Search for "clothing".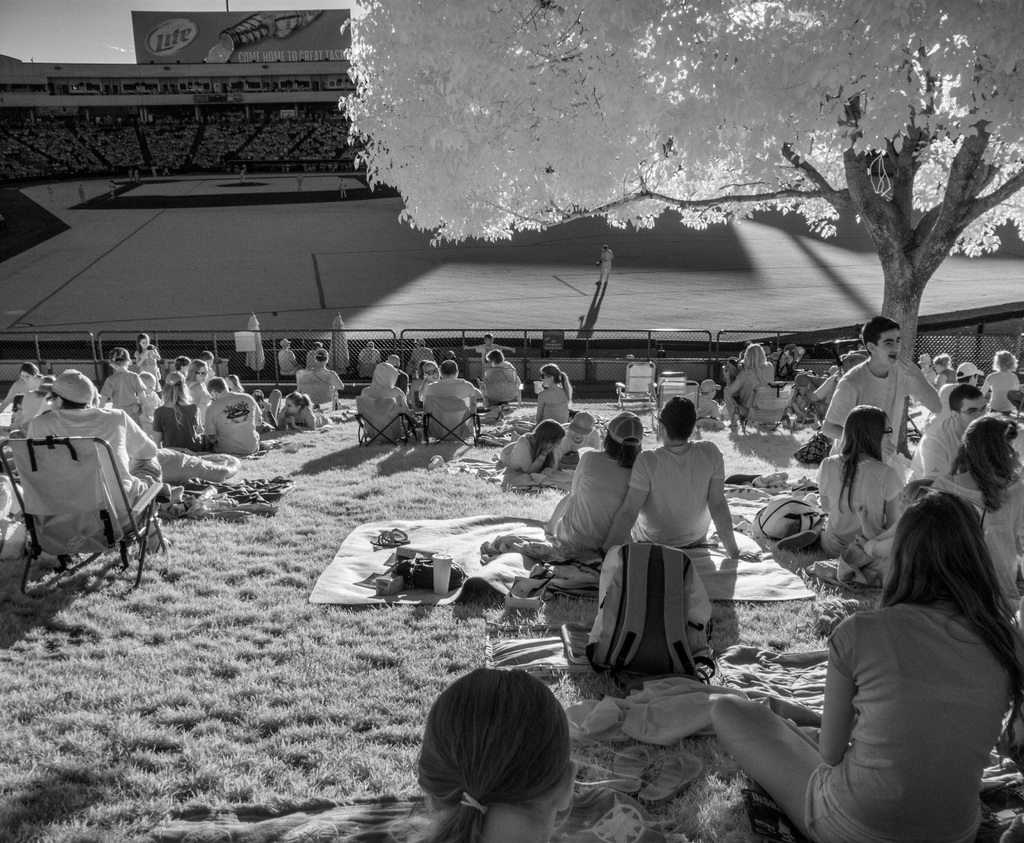
Found at 160, 369, 188, 387.
